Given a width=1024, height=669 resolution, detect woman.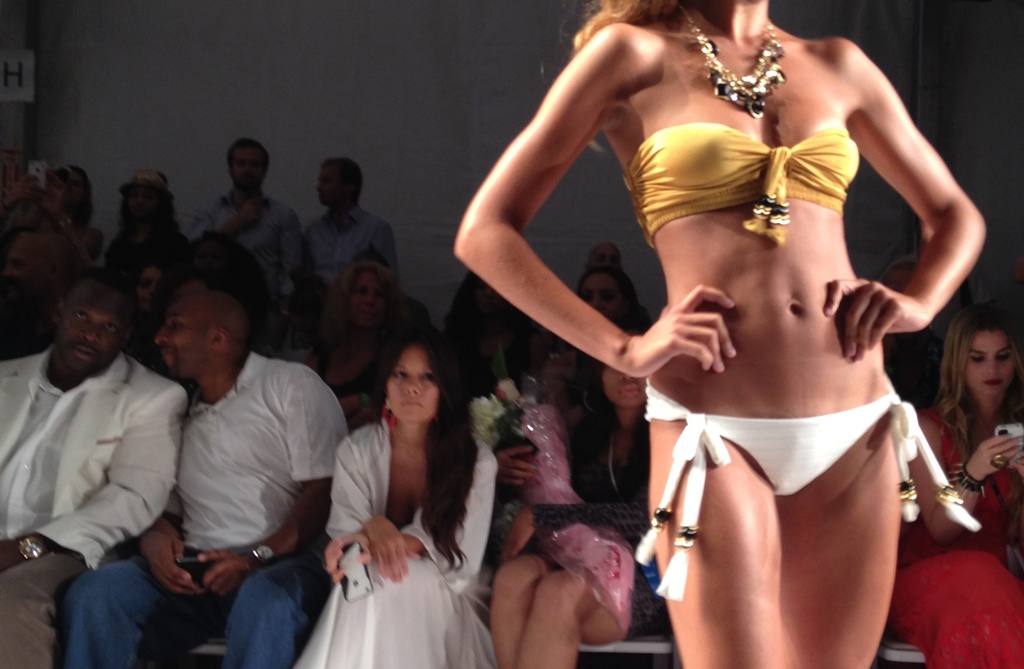
left=538, top=259, right=645, bottom=396.
